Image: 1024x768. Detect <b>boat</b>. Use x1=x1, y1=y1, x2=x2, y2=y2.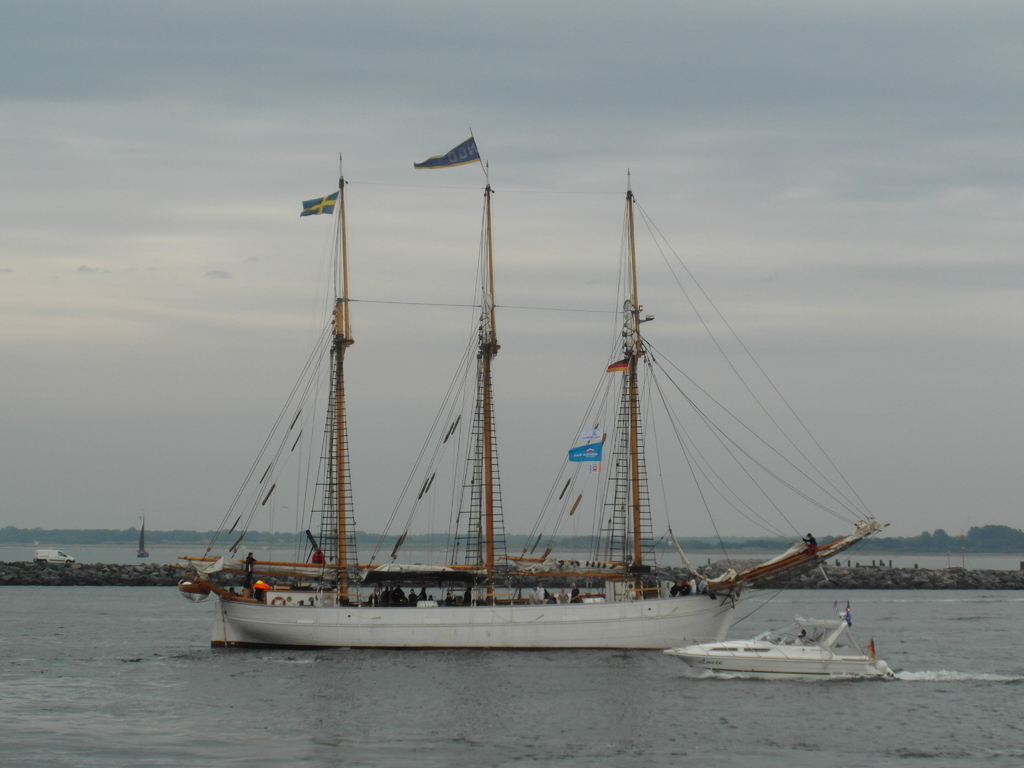
x1=663, y1=600, x2=895, y2=681.
